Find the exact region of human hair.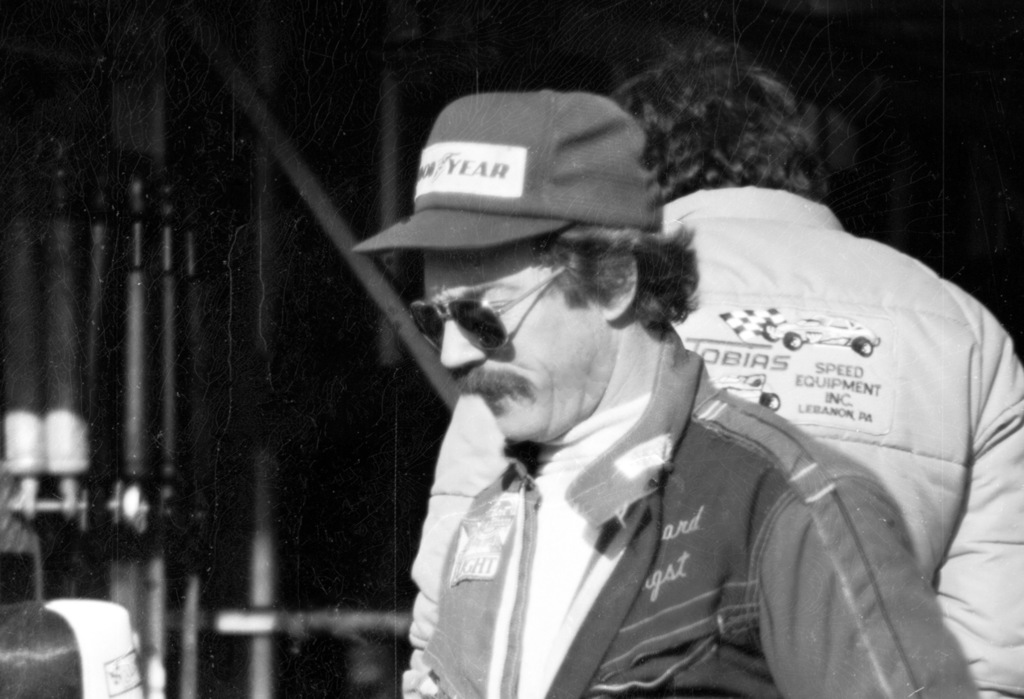
Exact region: bbox=[640, 33, 833, 210].
